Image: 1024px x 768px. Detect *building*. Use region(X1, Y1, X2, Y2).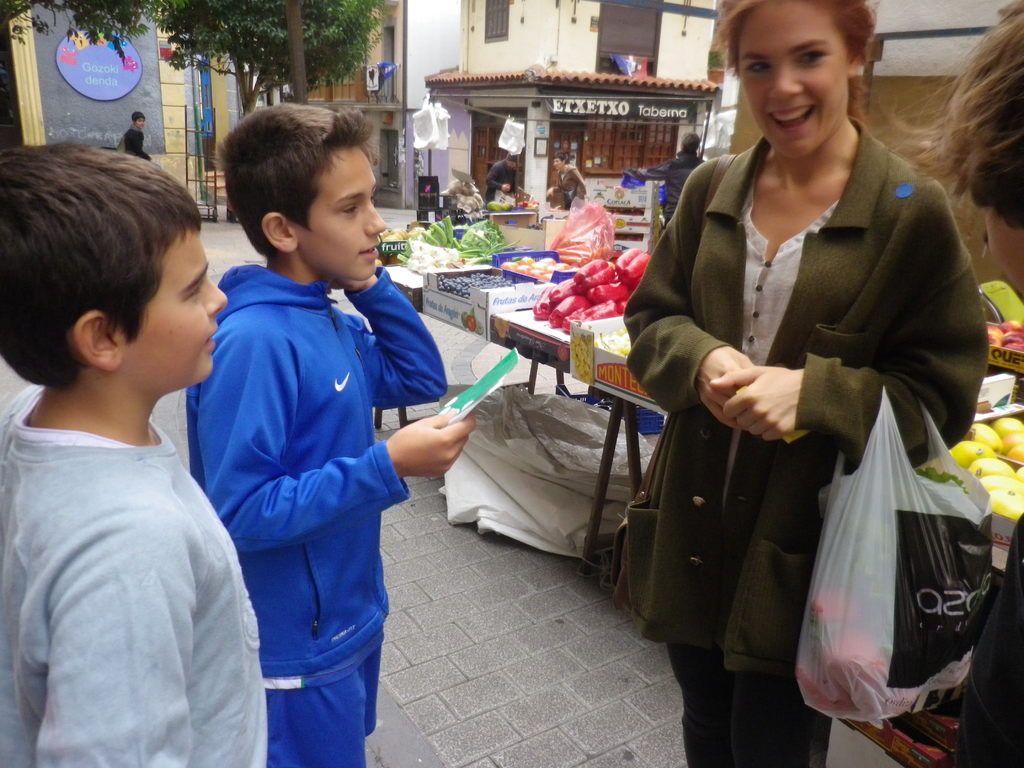
region(424, 0, 719, 220).
